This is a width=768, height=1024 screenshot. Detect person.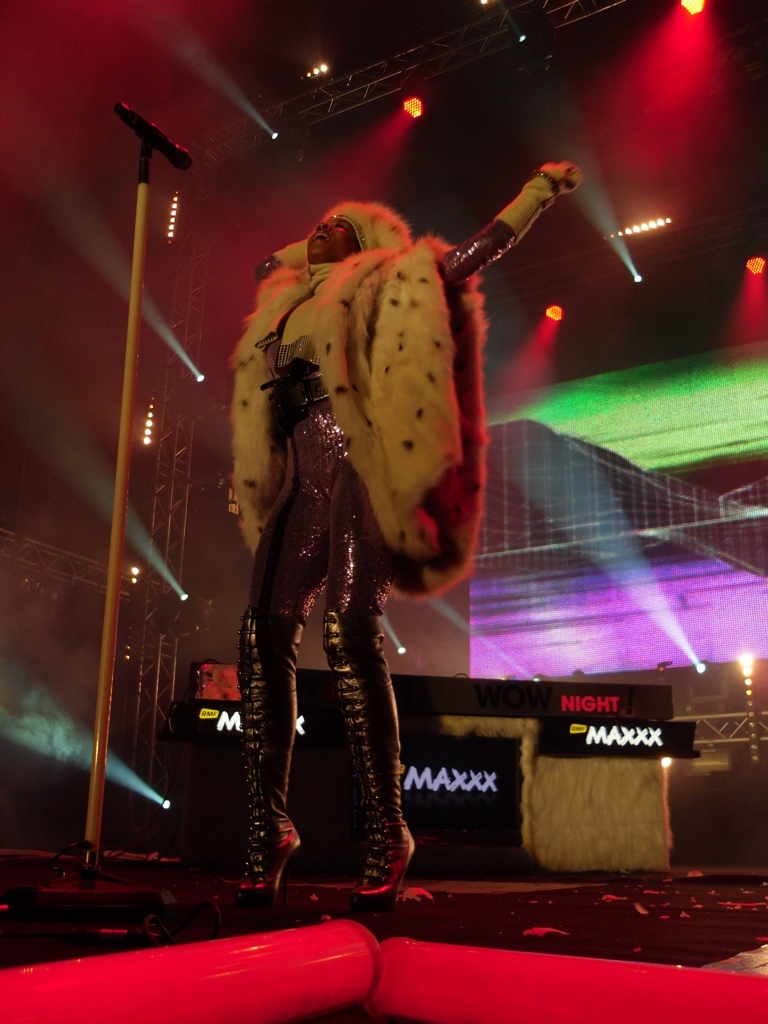
bbox=(220, 155, 527, 871).
